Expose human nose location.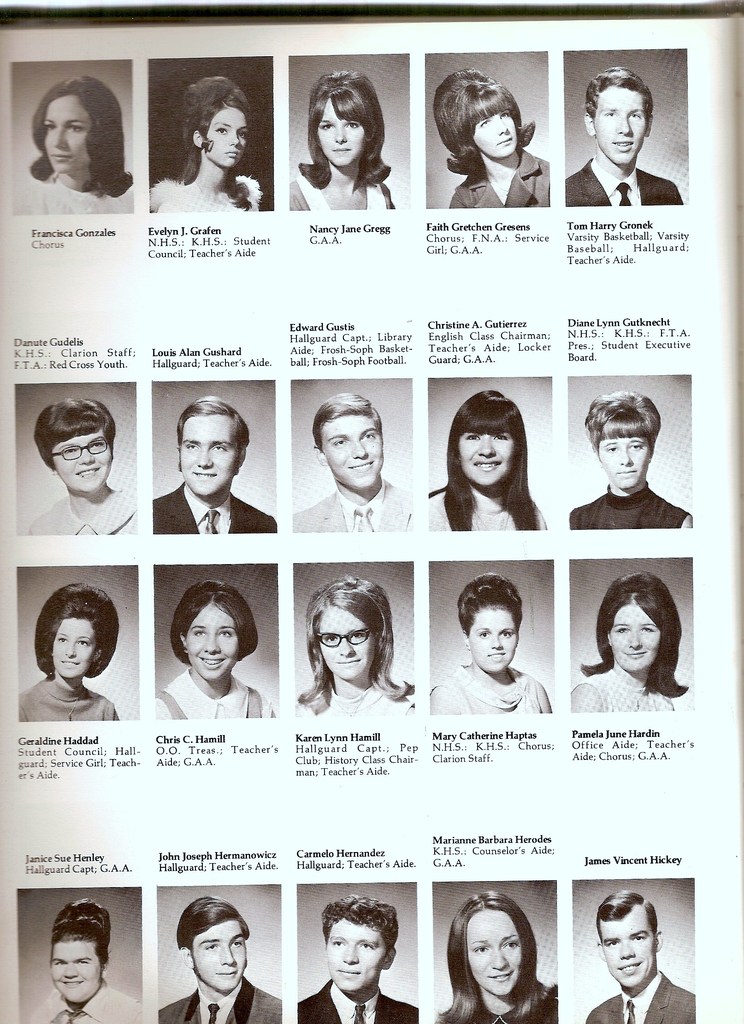
Exposed at (x1=54, y1=129, x2=69, y2=151).
